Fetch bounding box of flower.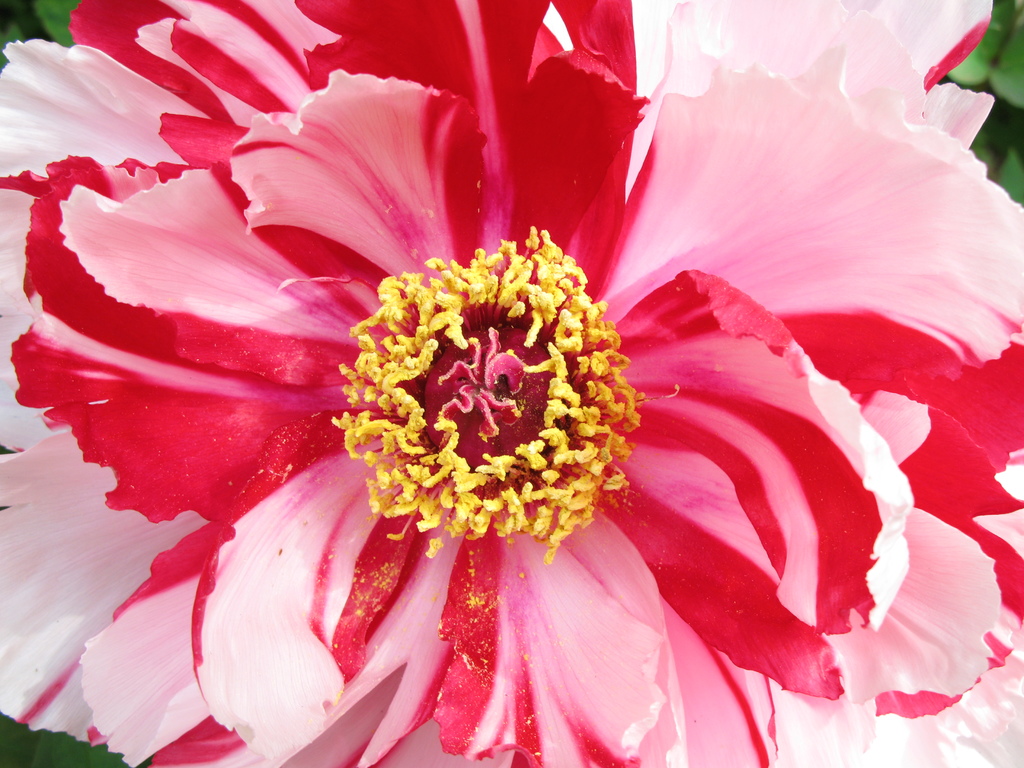
Bbox: bbox(13, 87, 974, 753).
